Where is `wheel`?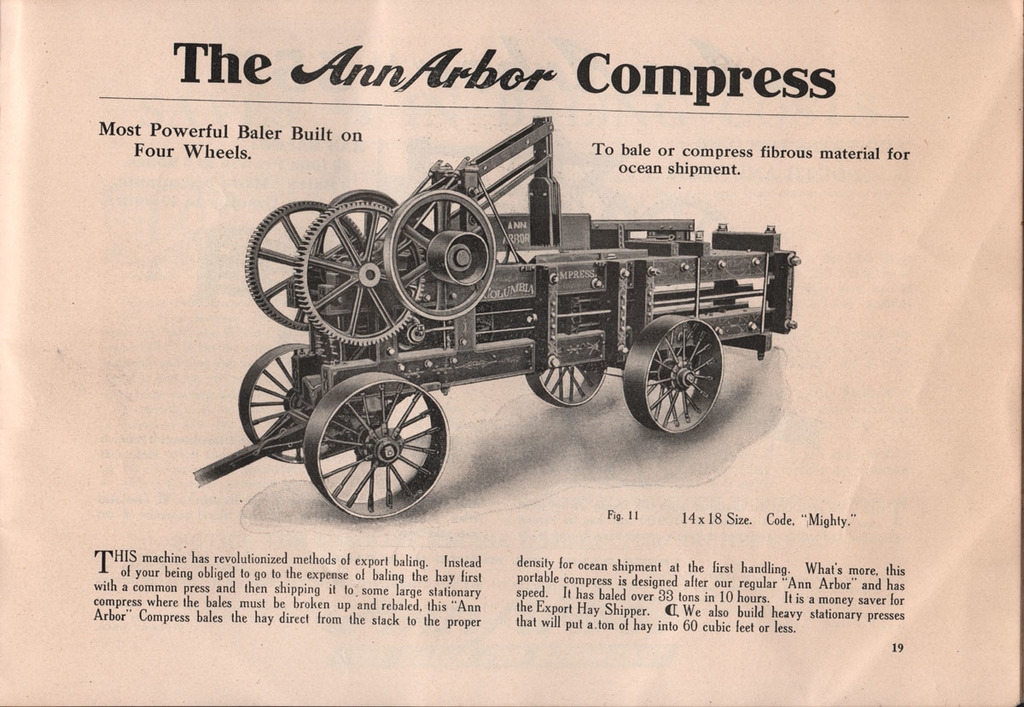
246,200,375,335.
